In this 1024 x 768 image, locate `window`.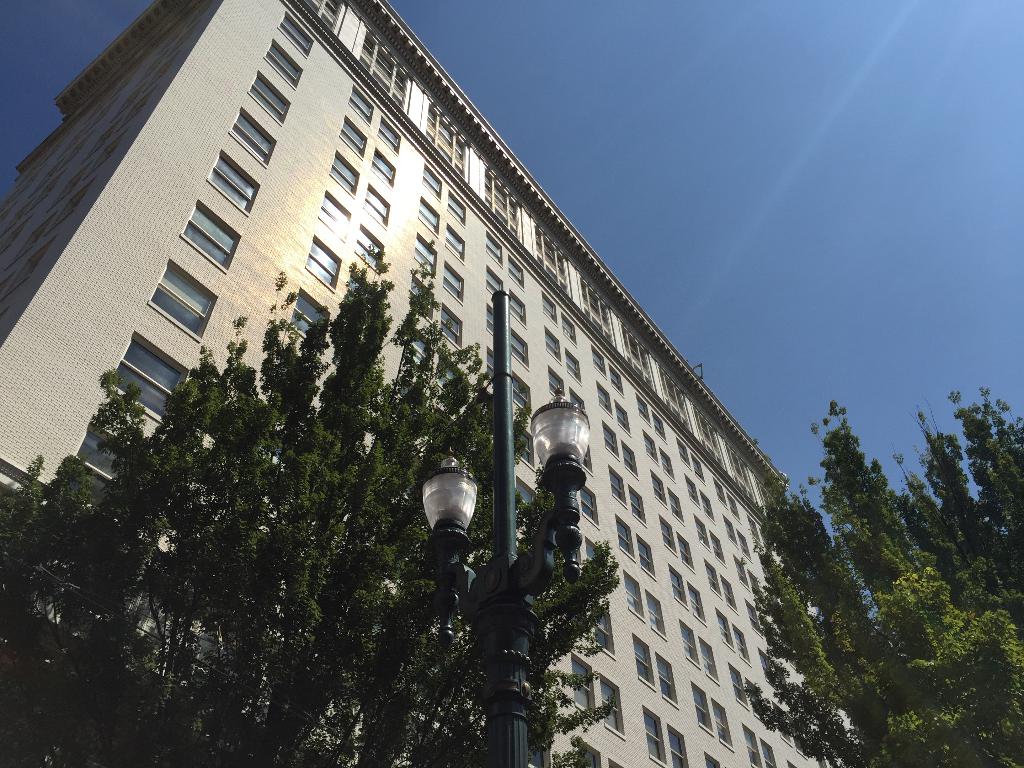
Bounding box: box(697, 421, 728, 482).
